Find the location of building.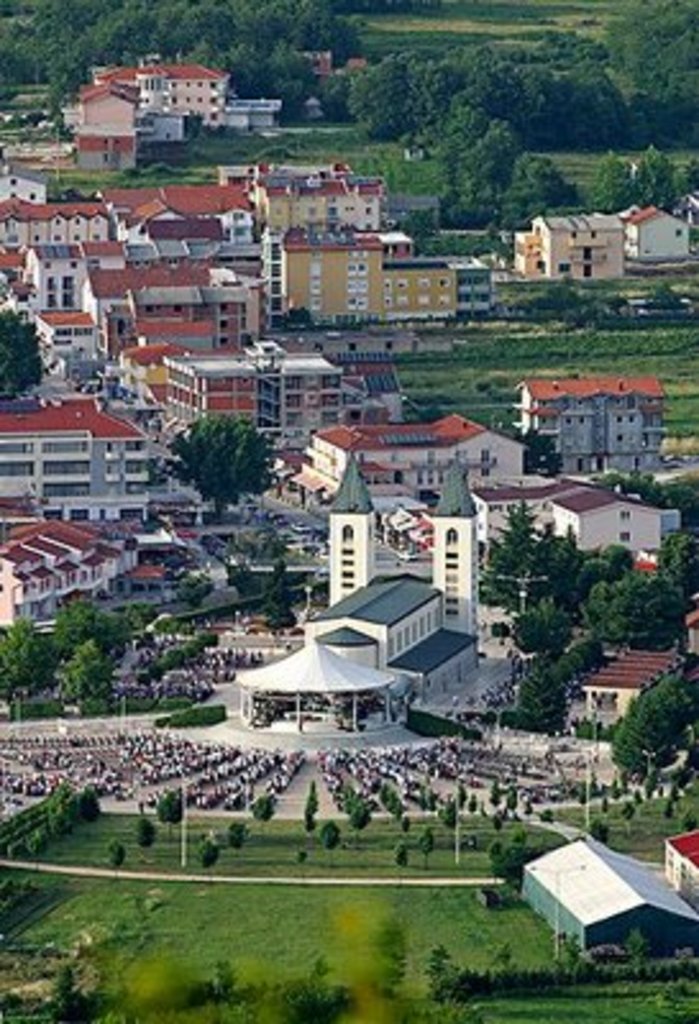
Location: [223, 87, 287, 128].
